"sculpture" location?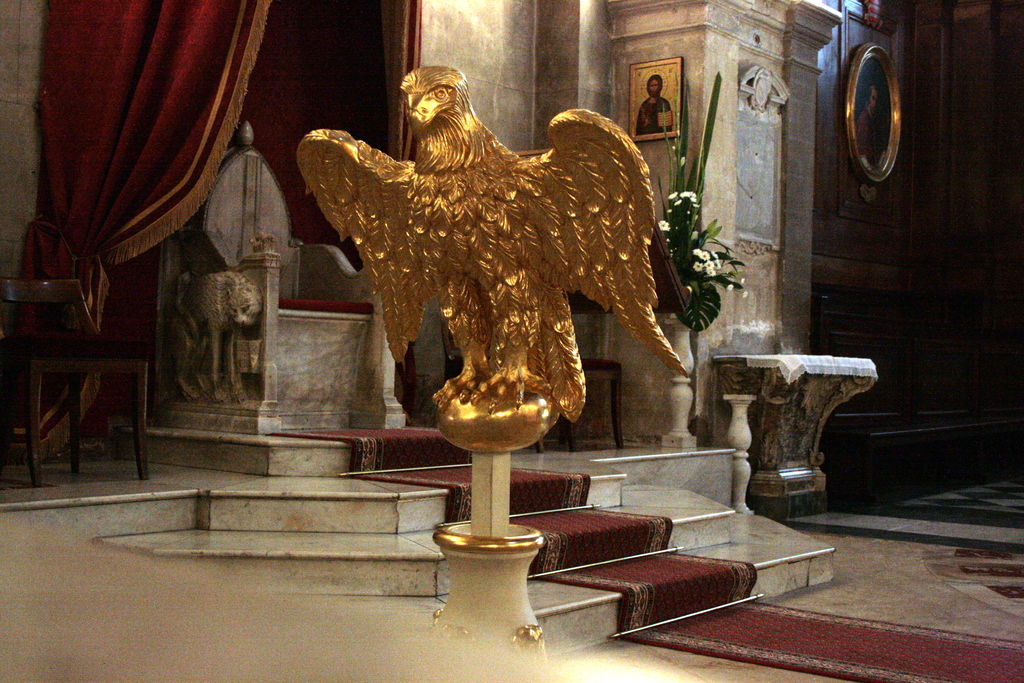
{"left": 355, "top": 51, "right": 674, "bottom": 566}
